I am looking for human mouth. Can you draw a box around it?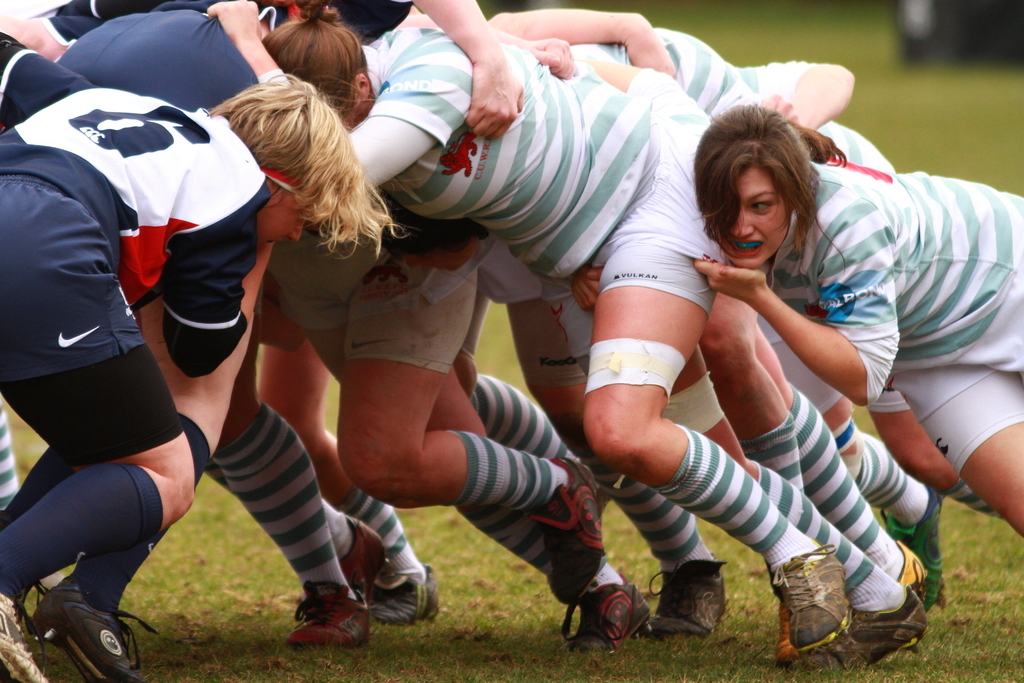
Sure, the bounding box is l=728, t=238, r=762, b=254.
